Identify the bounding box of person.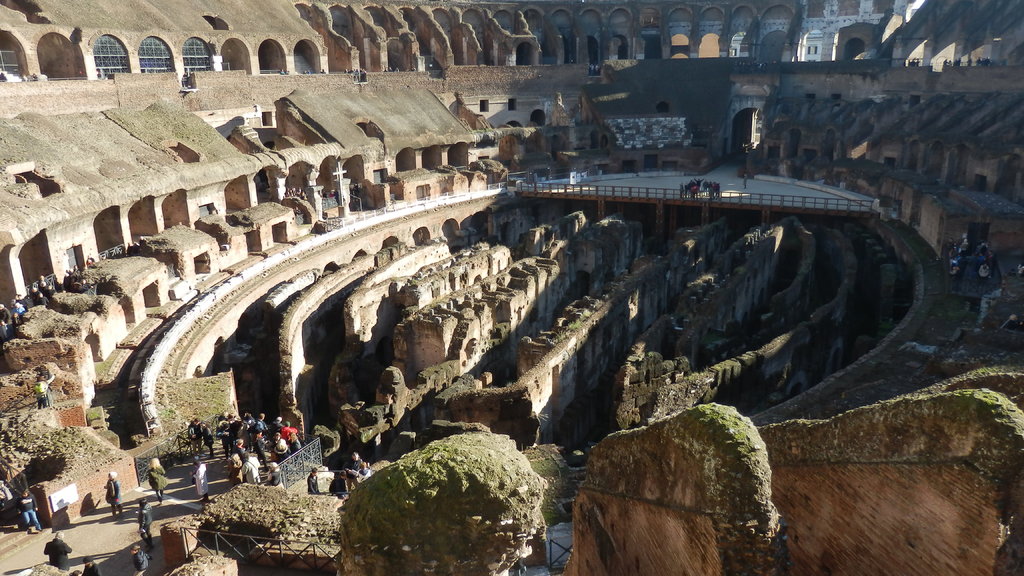
left=283, top=413, right=304, bottom=444.
